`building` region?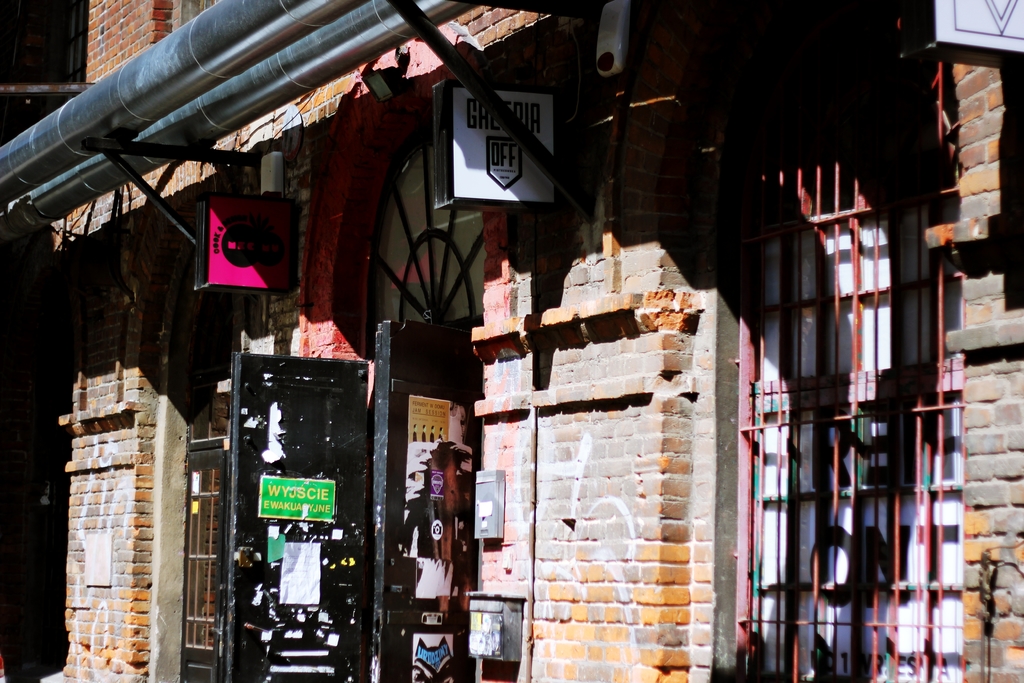
locate(47, 0, 1023, 682)
